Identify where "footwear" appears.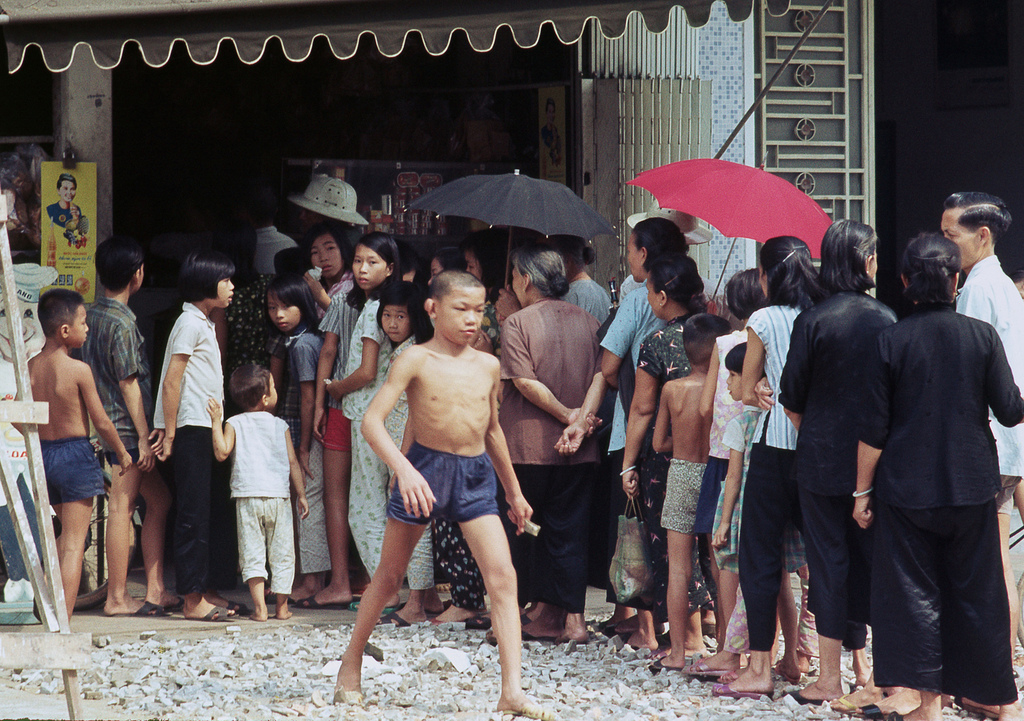
Appears at <region>296, 594, 348, 610</region>.
